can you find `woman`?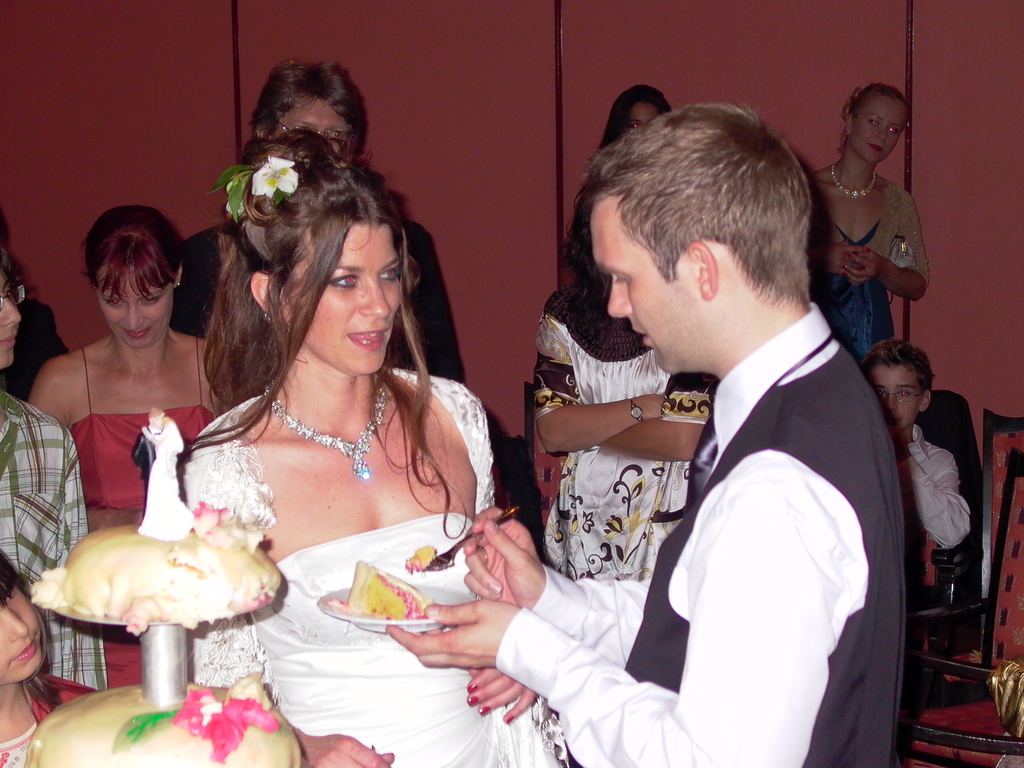
Yes, bounding box: [595,86,676,162].
